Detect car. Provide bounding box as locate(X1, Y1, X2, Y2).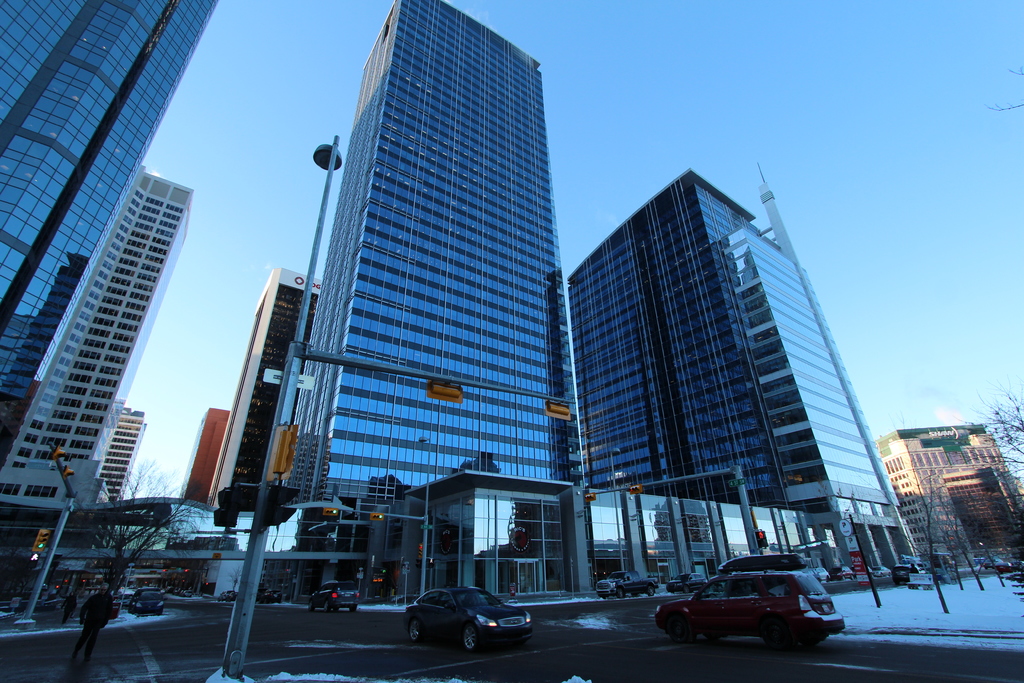
locate(978, 554, 1010, 573).
